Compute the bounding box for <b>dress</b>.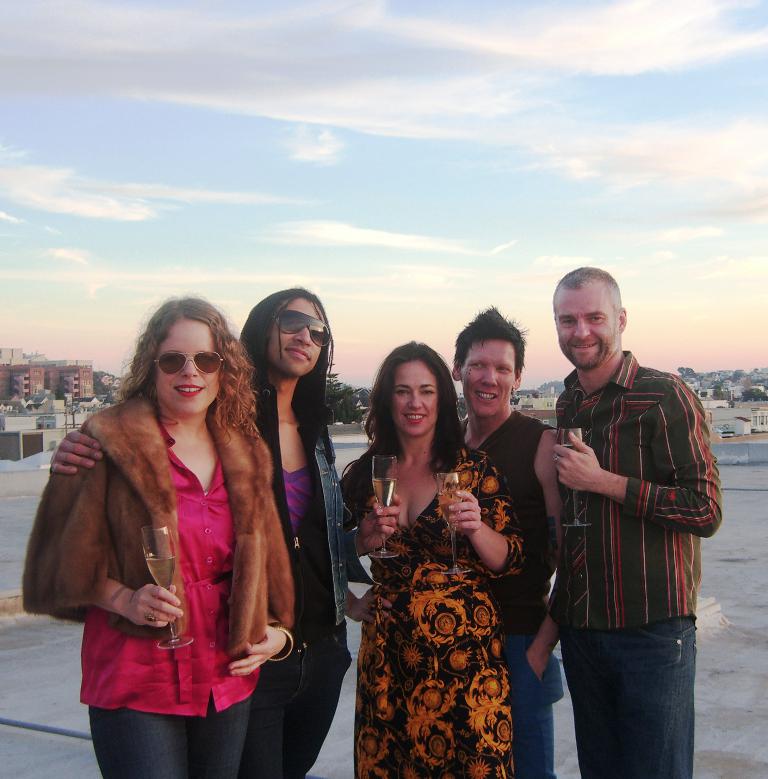
353 445 529 778.
